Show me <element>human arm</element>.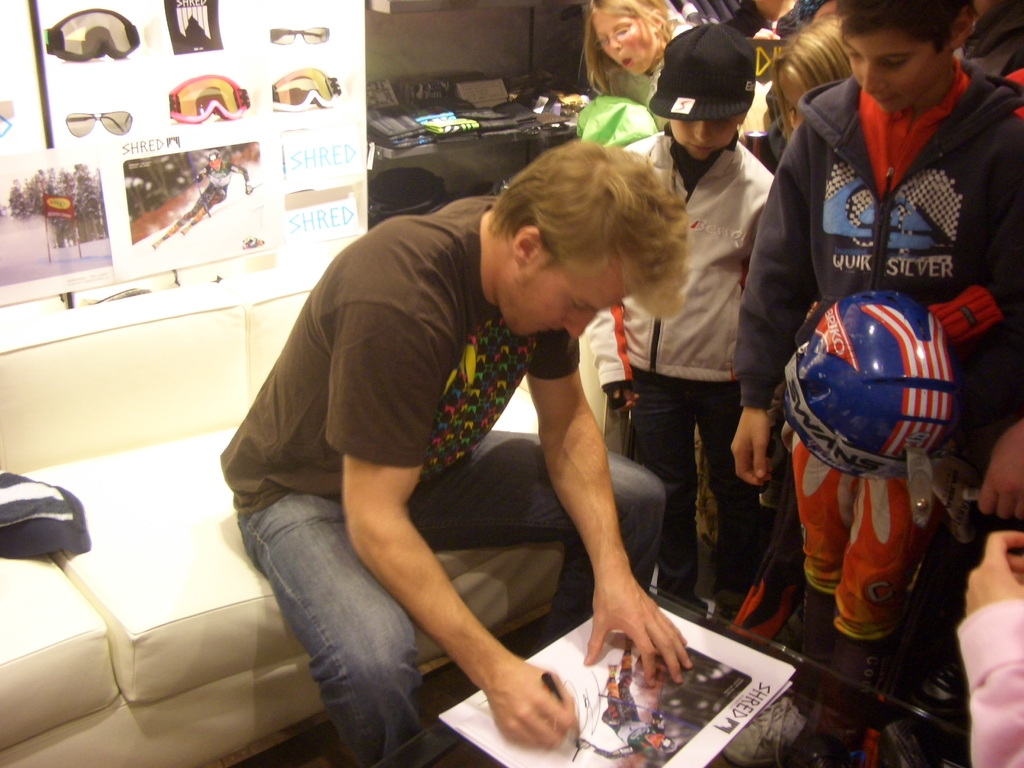
<element>human arm</element> is here: l=520, t=318, r=654, b=689.
